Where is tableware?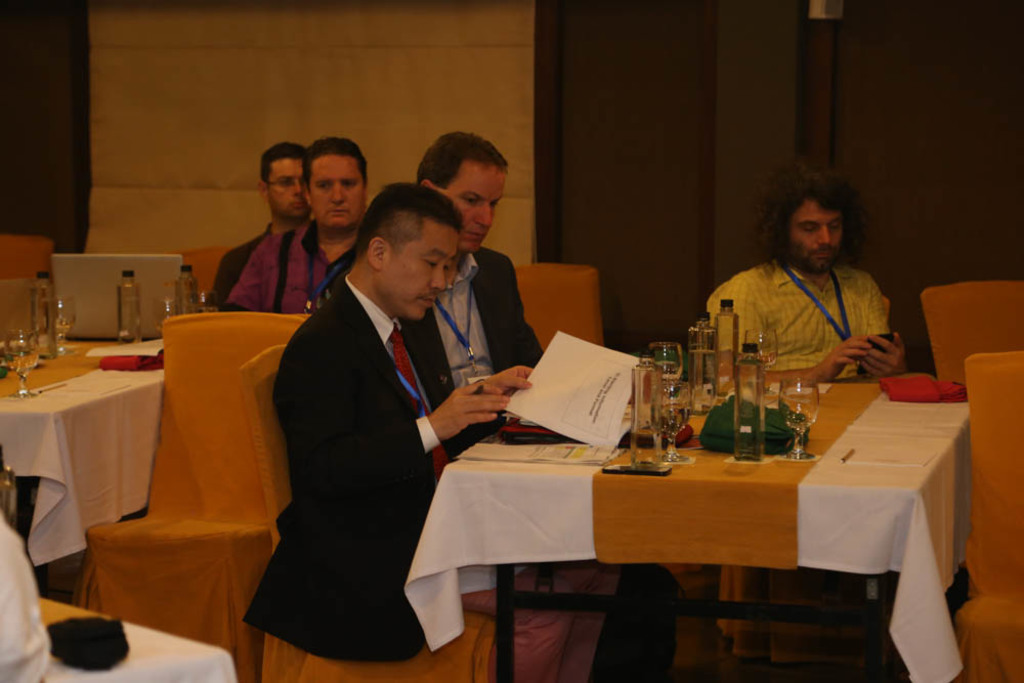
l=749, t=330, r=777, b=396.
